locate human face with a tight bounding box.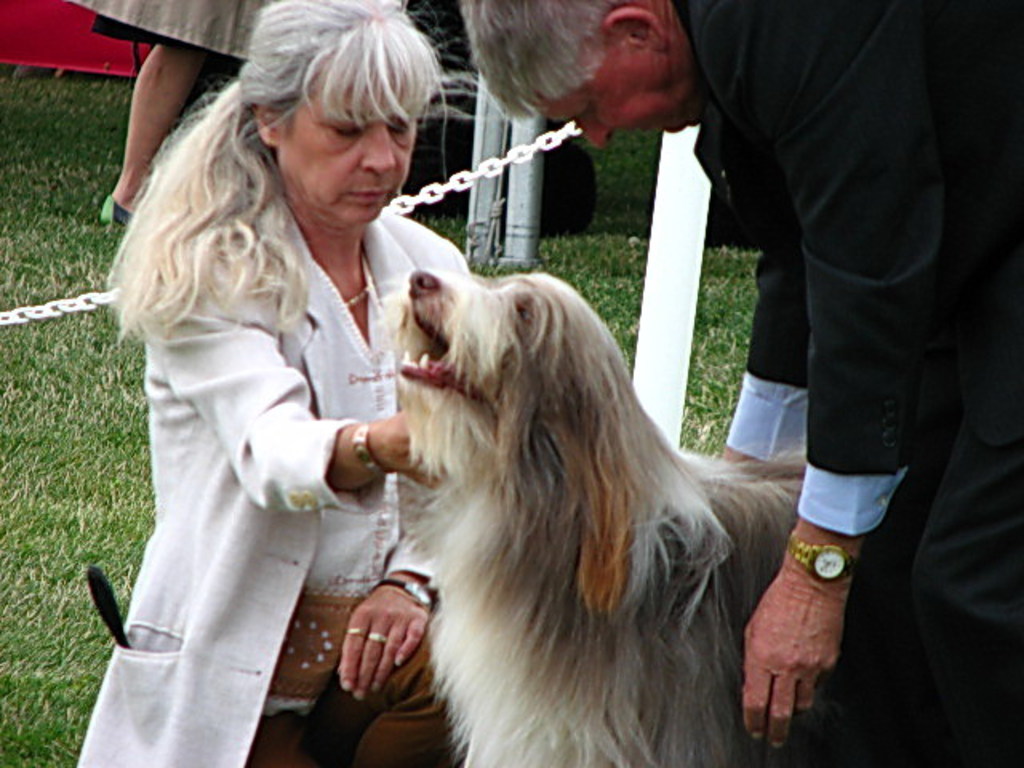
l=283, t=59, r=422, b=224.
